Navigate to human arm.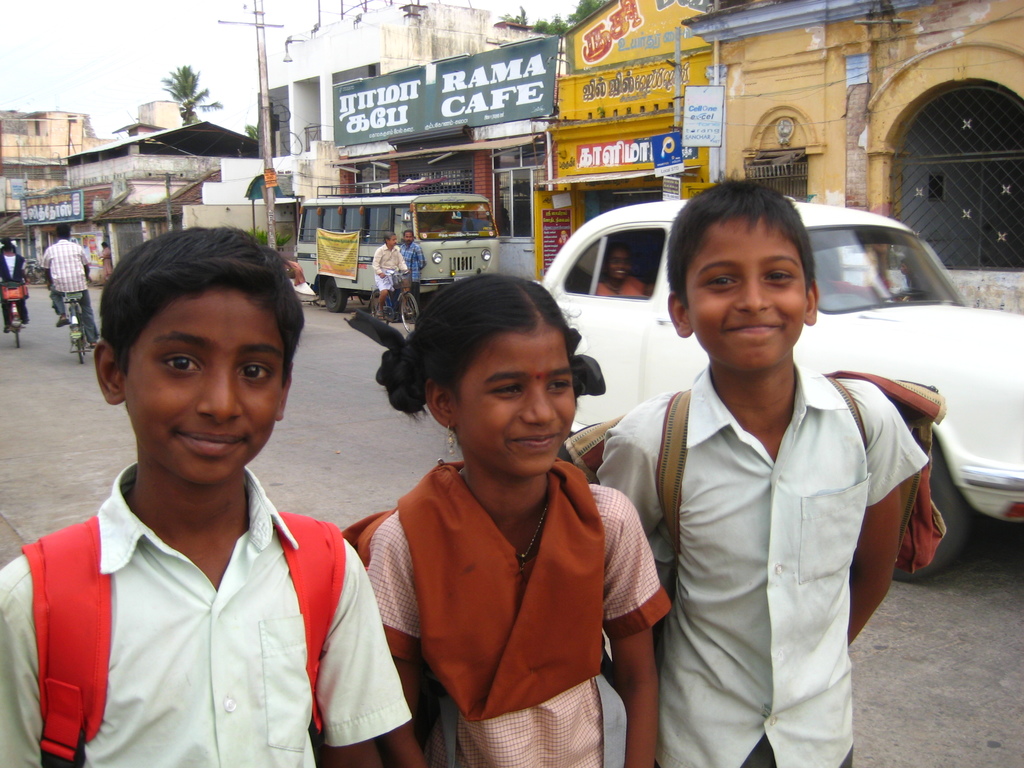
Navigation target: (308, 523, 417, 767).
